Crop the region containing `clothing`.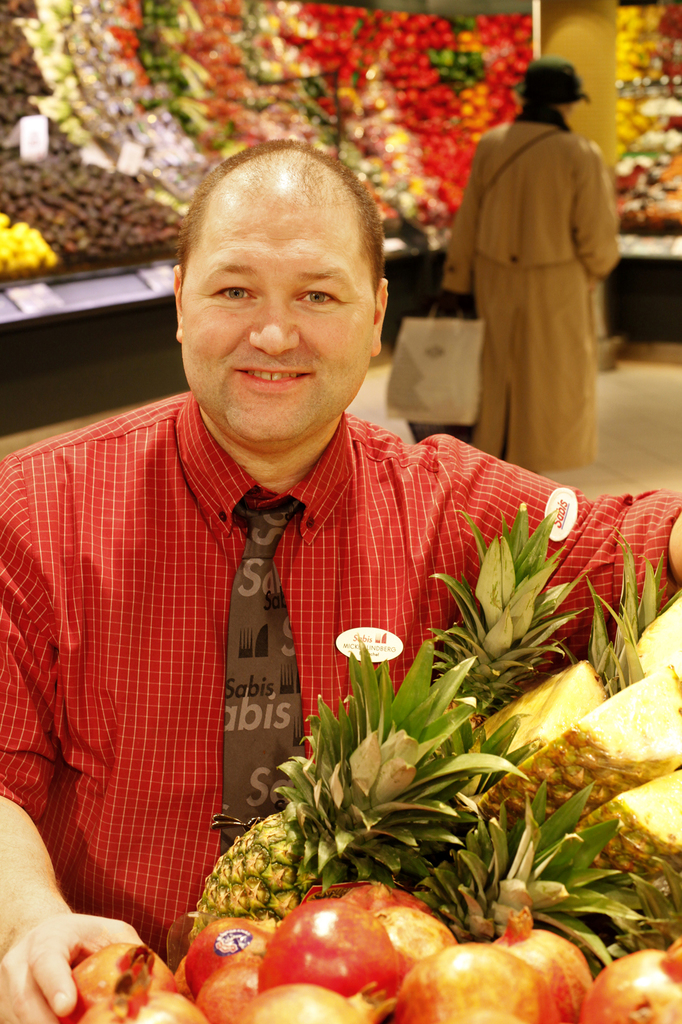
Crop region: 0, 386, 674, 977.
